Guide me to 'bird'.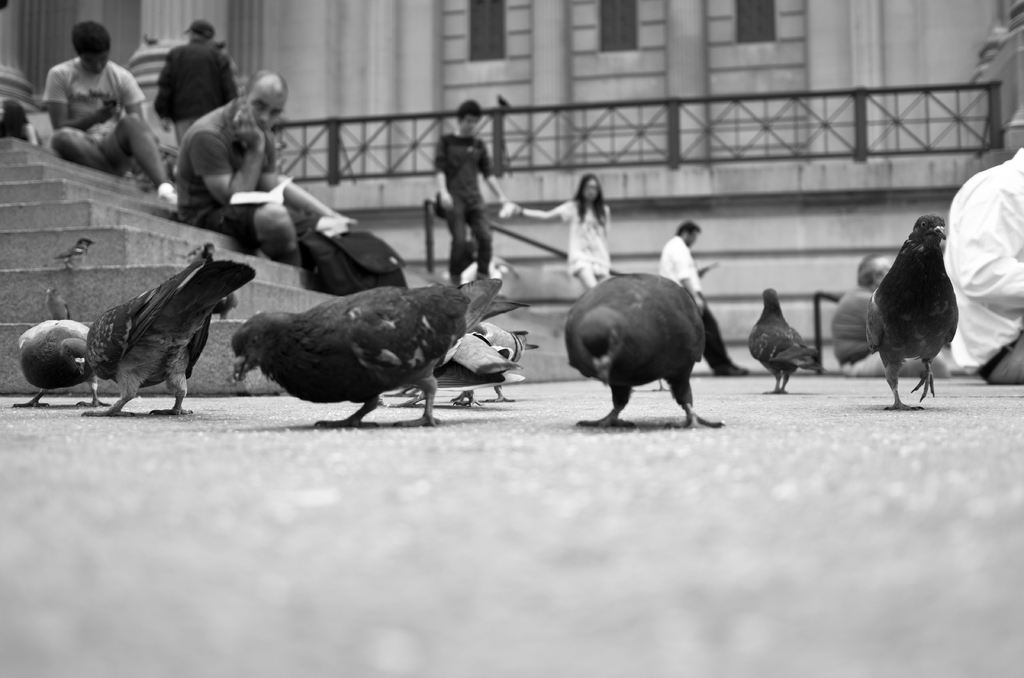
Guidance: [x1=564, y1=276, x2=733, y2=433].
